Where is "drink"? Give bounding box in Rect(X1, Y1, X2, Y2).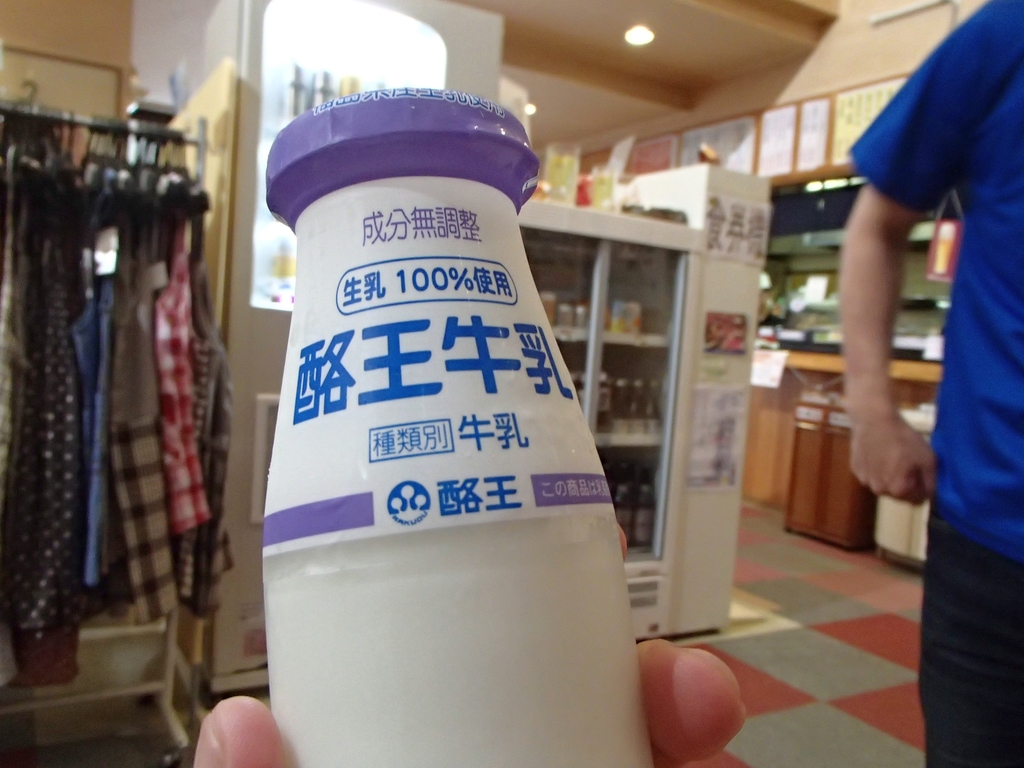
Rect(627, 458, 659, 548).
